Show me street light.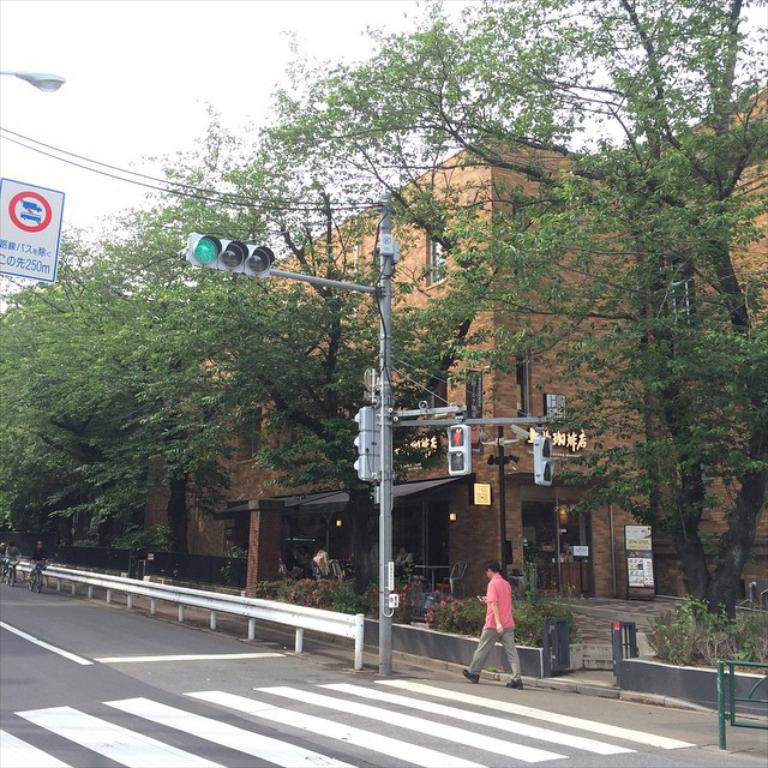
street light is here: <region>0, 65, 64, 95</region>.
